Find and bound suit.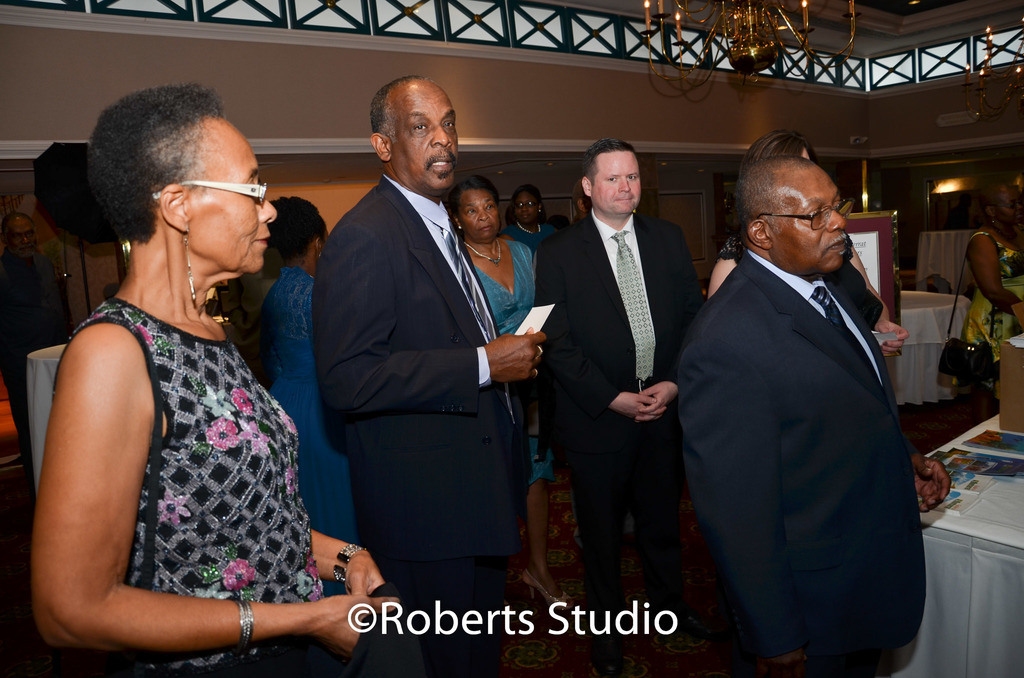
Bound: <region>317, 177, 534, 676</region>.
